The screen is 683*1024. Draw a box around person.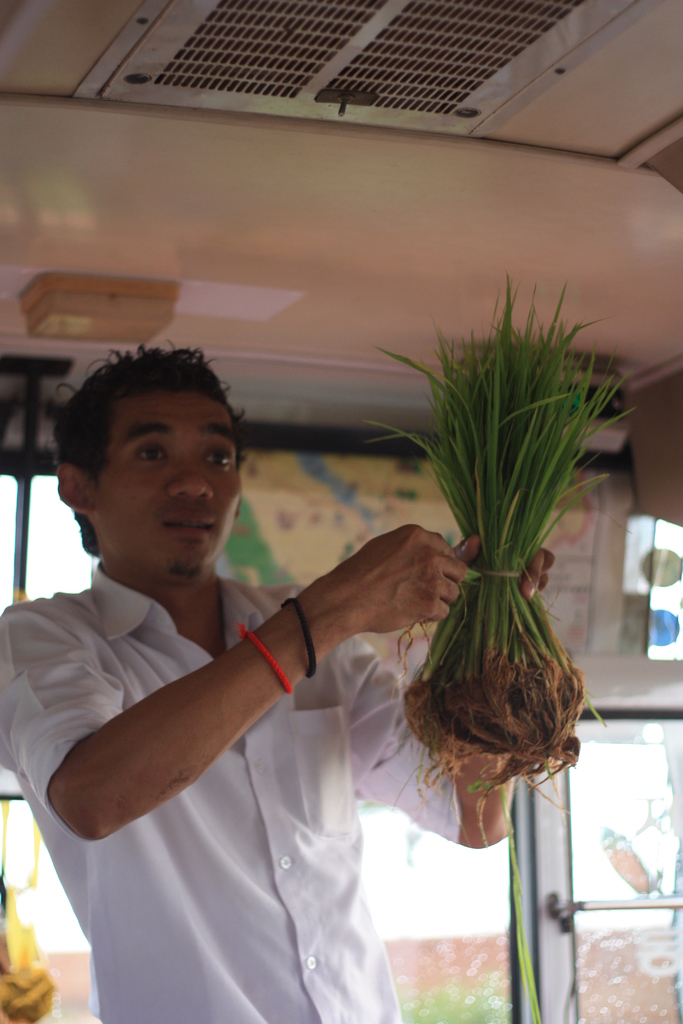
box=[40, 311, 564, 1008].
